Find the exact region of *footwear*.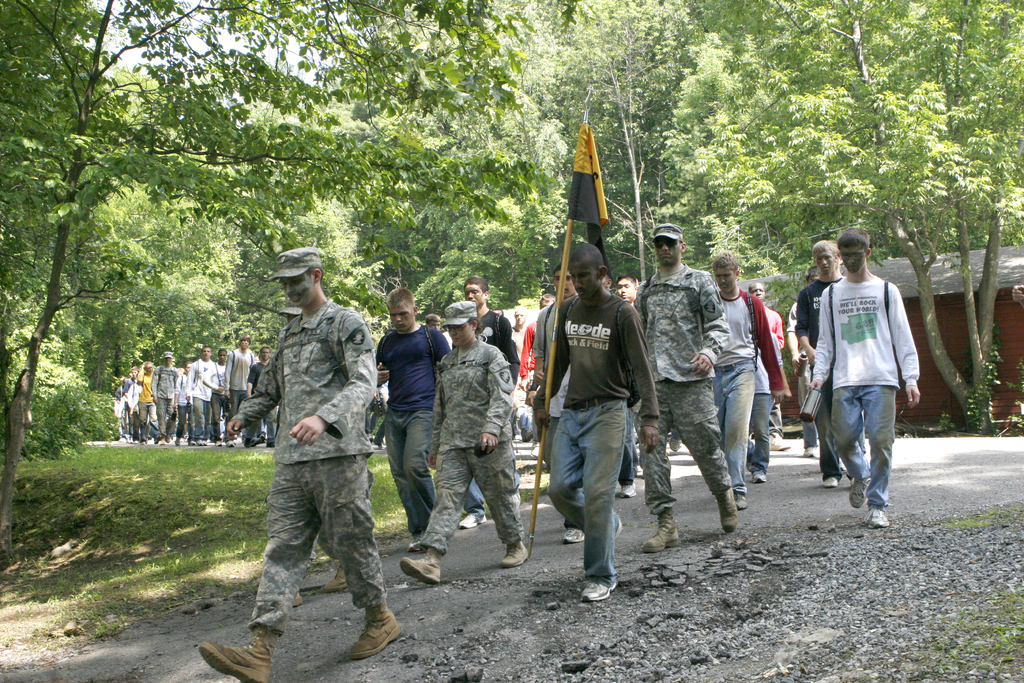
Exact region: (289, 593, 303, 606).
